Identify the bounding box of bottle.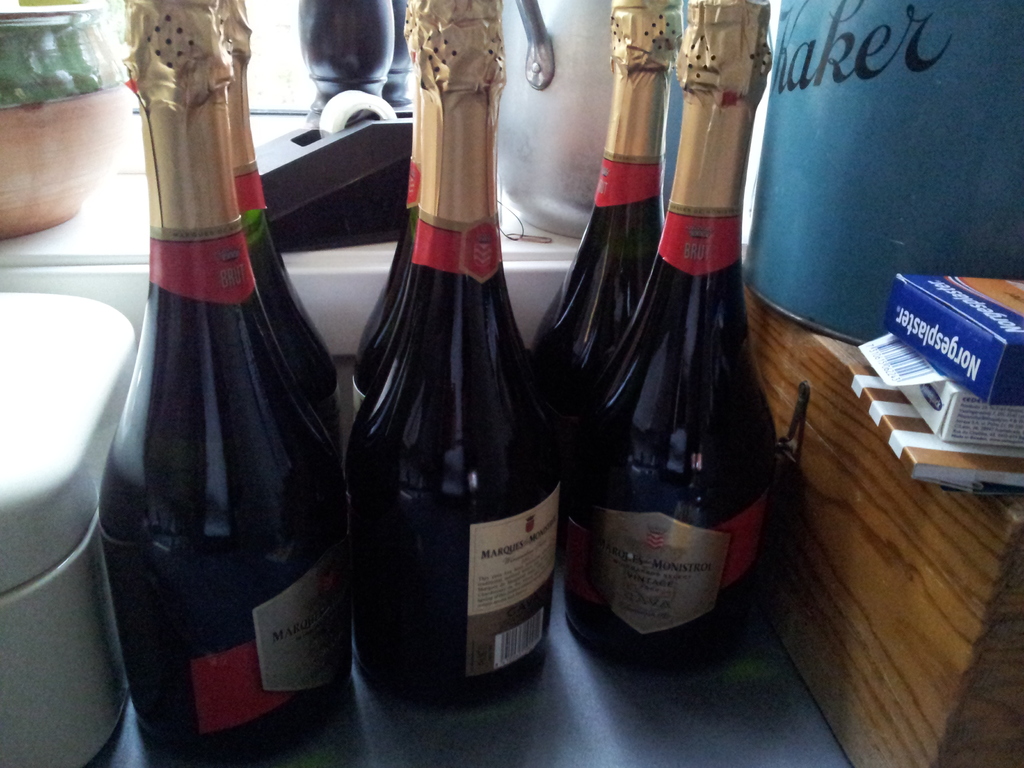
bbox(340, 0, 433, 457).
